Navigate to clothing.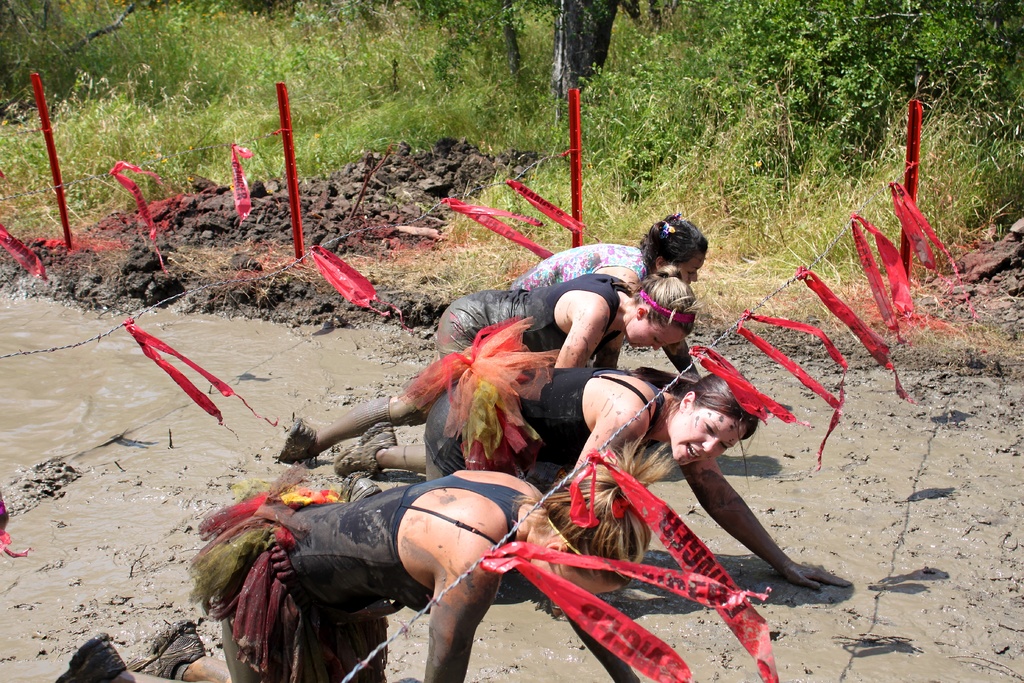
Navigation target: BBox(189, 459, 532, 682).
